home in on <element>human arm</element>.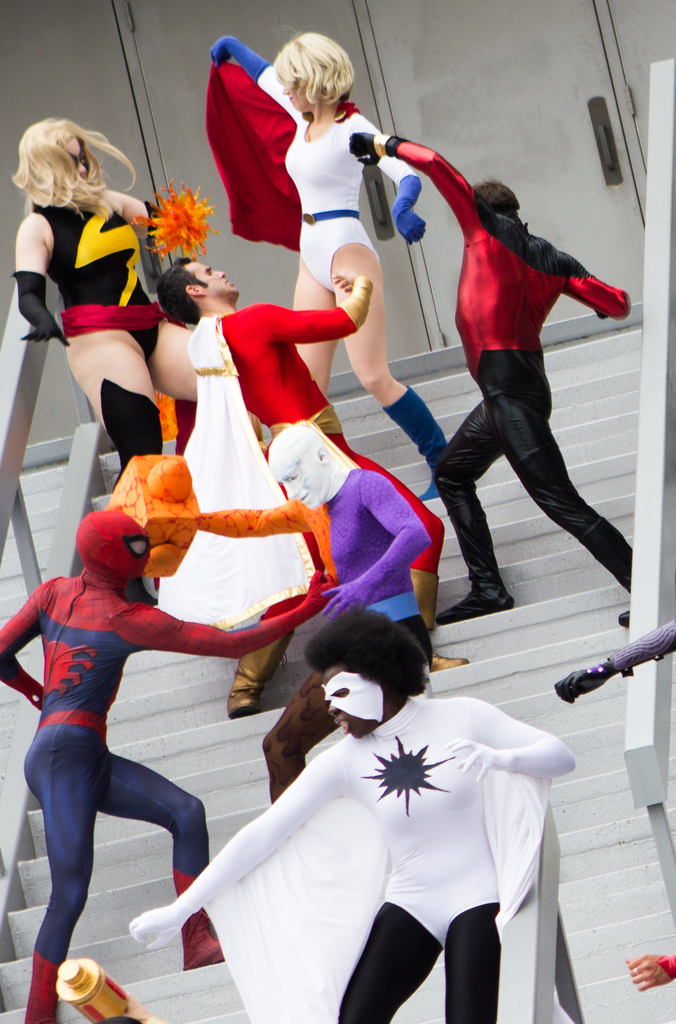
Homed in at l=10, t=214, r=70, b=348.
